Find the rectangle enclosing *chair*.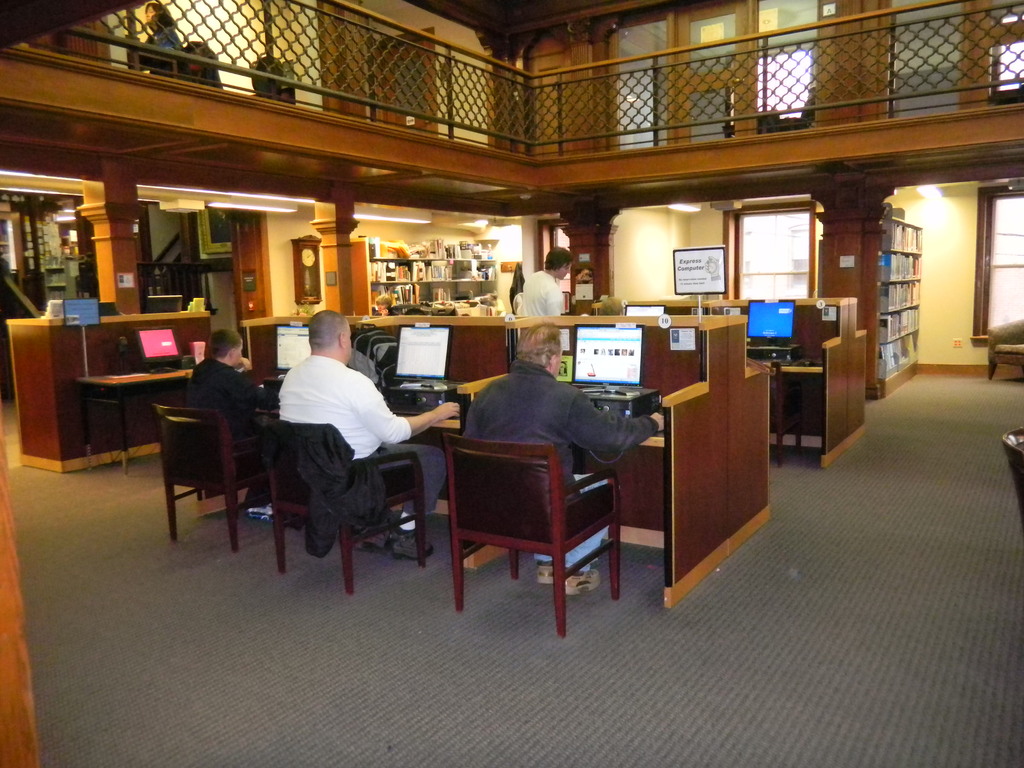
left=1002, top=426, right=1023, bottom=523.
